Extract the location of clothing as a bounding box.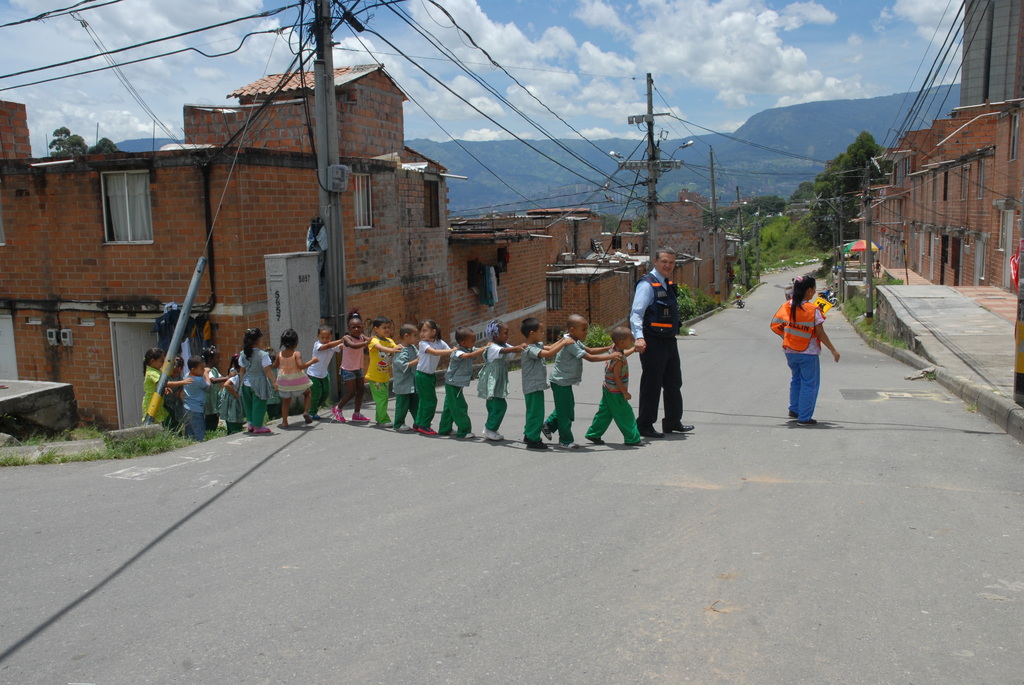
586/347/643/445.
